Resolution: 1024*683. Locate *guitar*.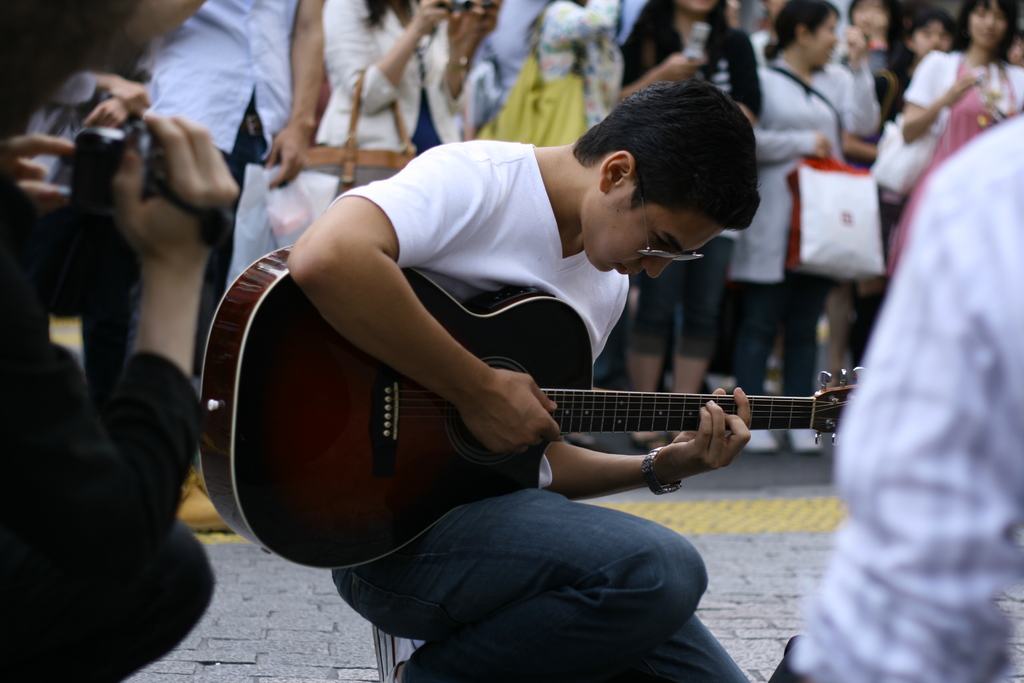
select_region(197, 242, 867, 567).
